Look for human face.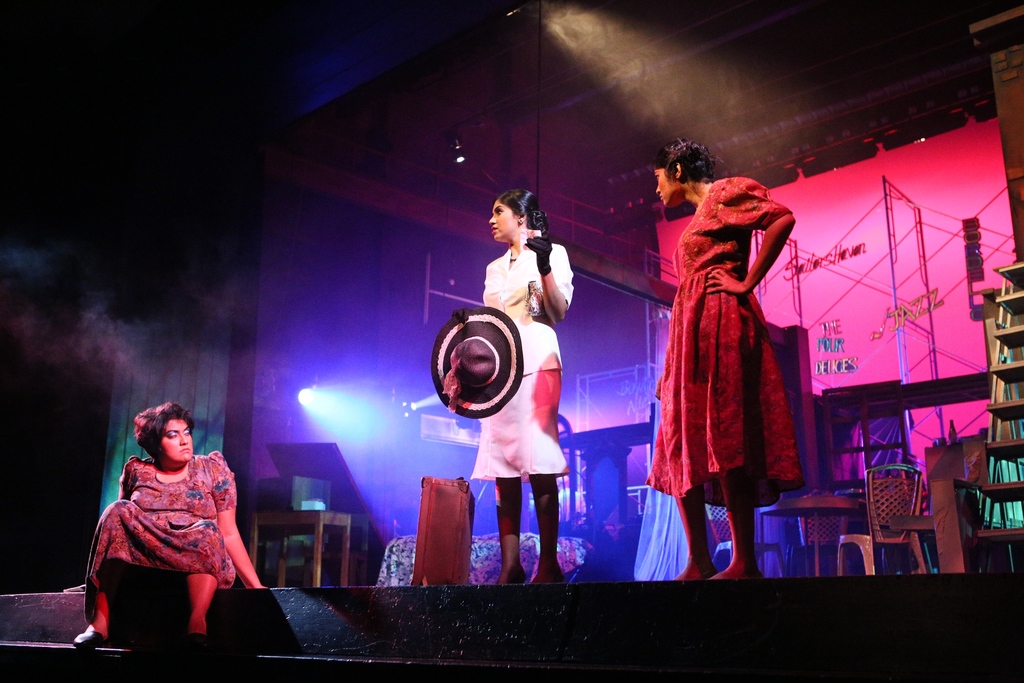
Found: Rect(490, 204, 515, 242).
